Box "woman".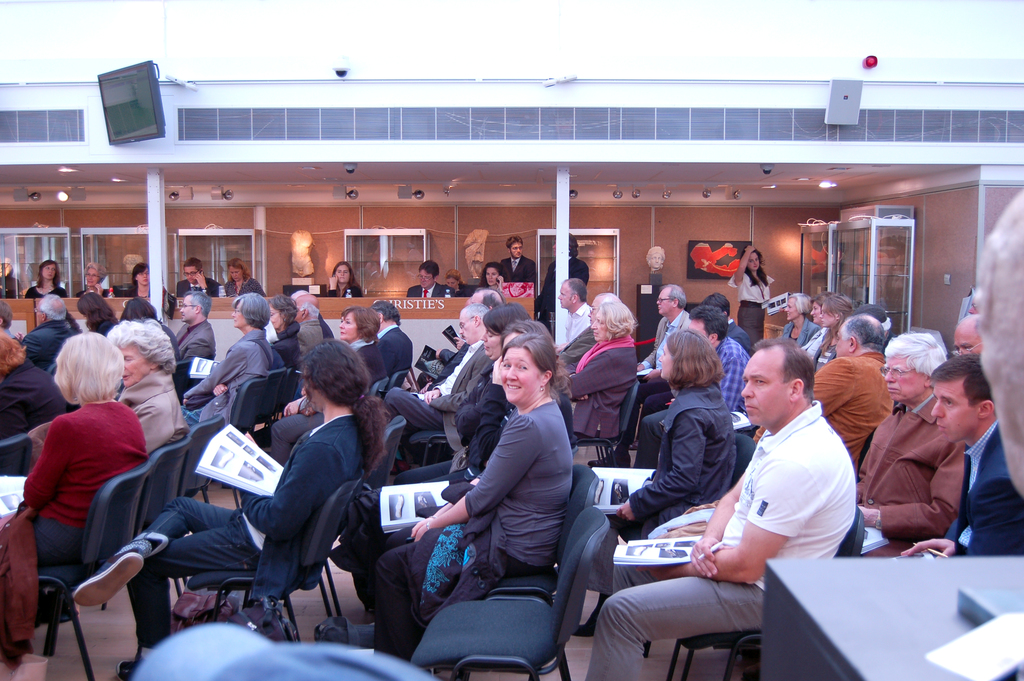
bbox(69, 336, 388, 680).
